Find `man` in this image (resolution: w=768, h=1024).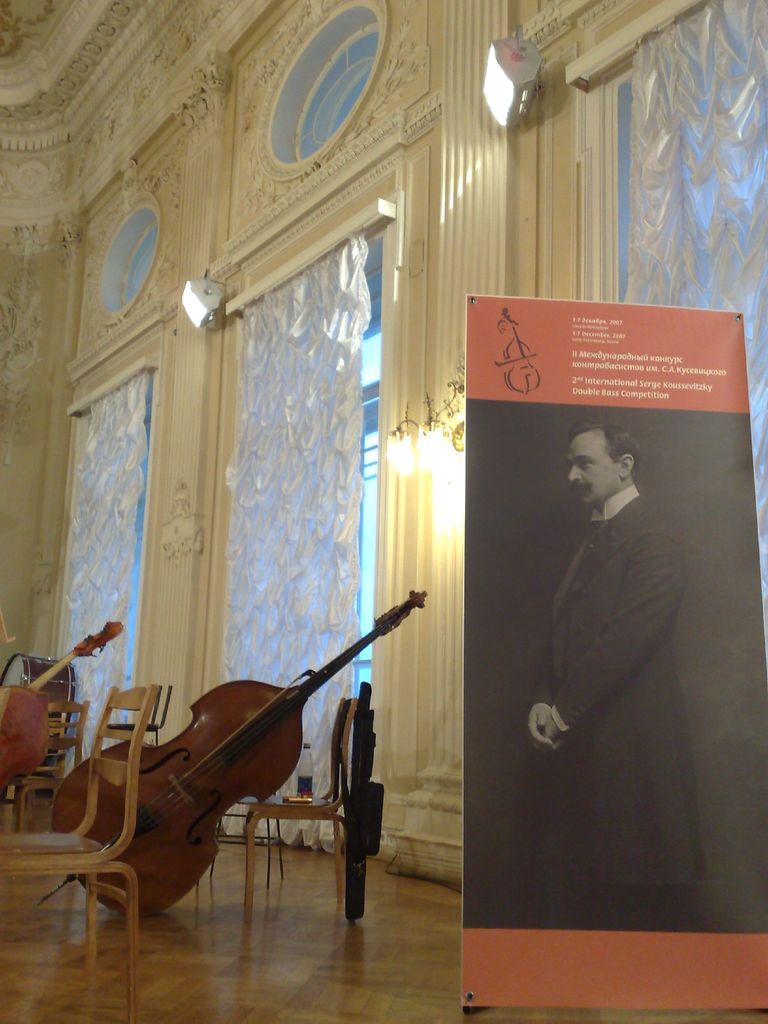
{"x1": 513, "y1": 420, "x2": 723, "y2": 909}.
